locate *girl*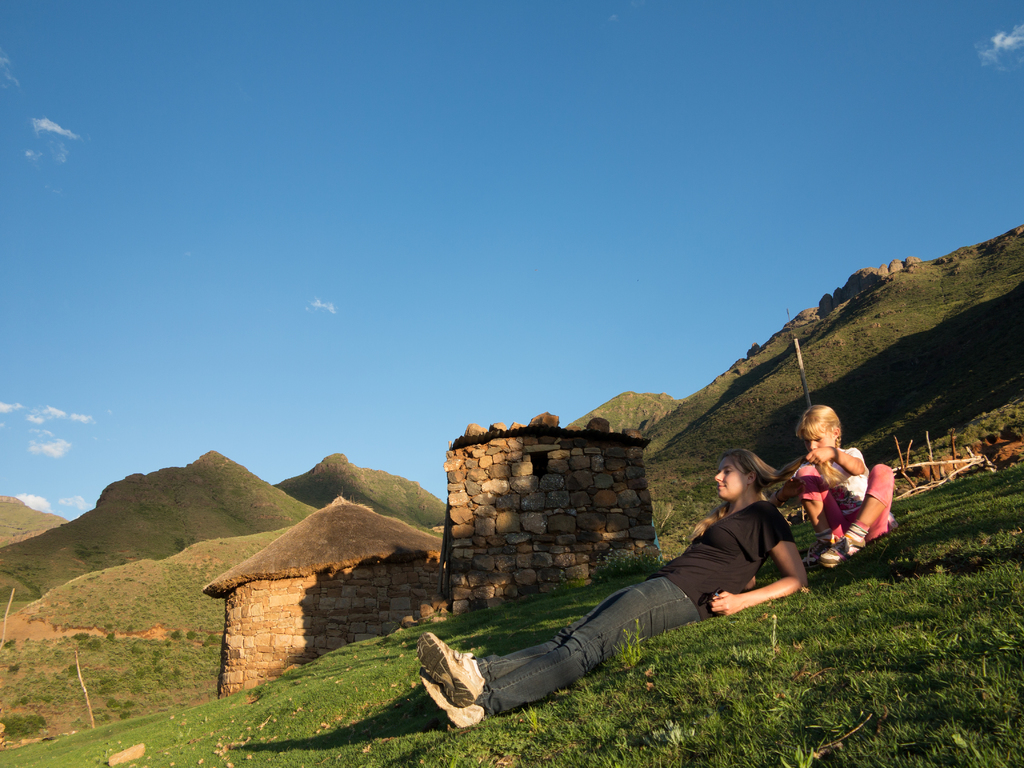
region(790, 401, 896, 575)
